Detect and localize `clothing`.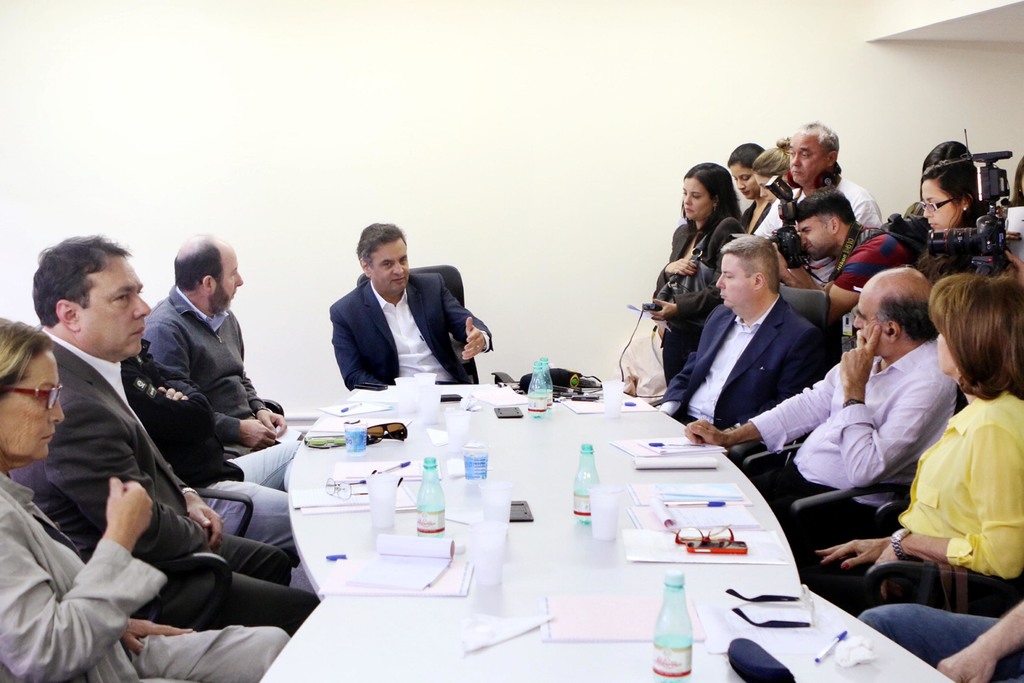
Localized at BBox(813, 230, 916, 295).
